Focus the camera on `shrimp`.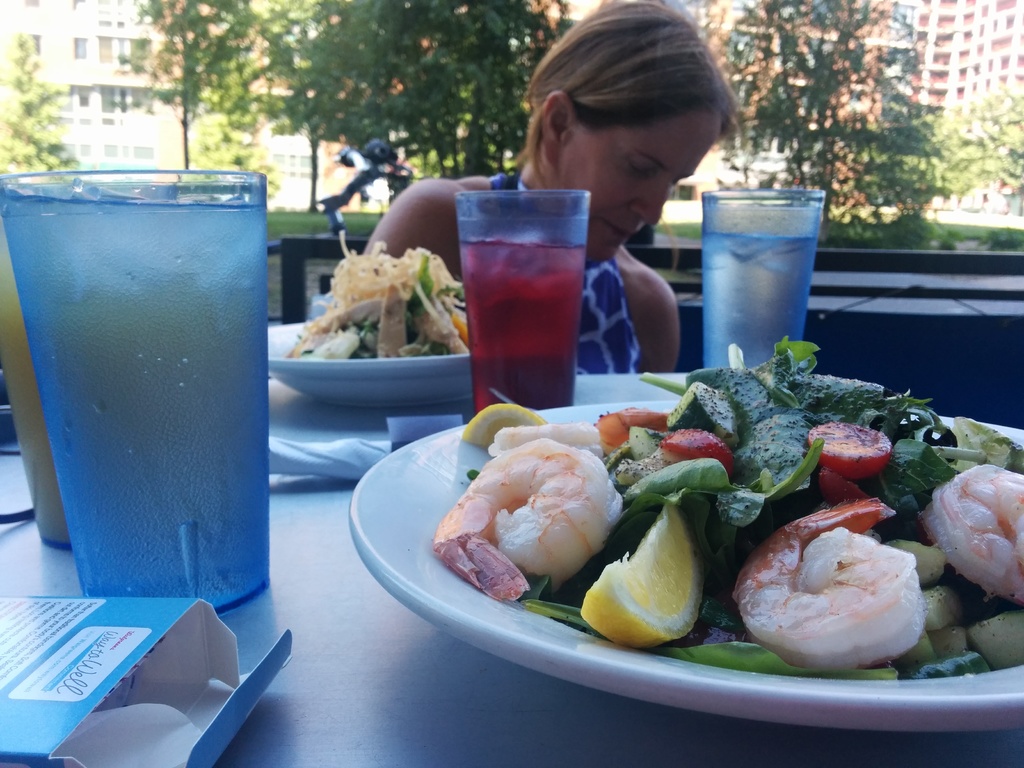
Focus region: <box>922,463,1023,605</box>.
